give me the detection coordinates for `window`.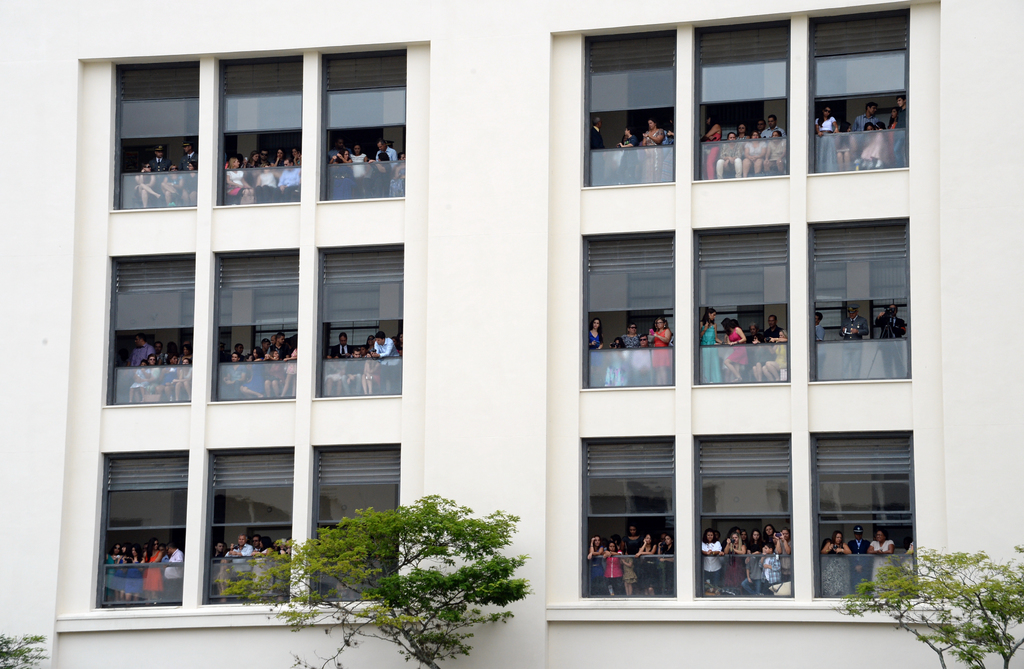
{"left": 99, "top": 446, "right": 185, "bottom": 607}.
